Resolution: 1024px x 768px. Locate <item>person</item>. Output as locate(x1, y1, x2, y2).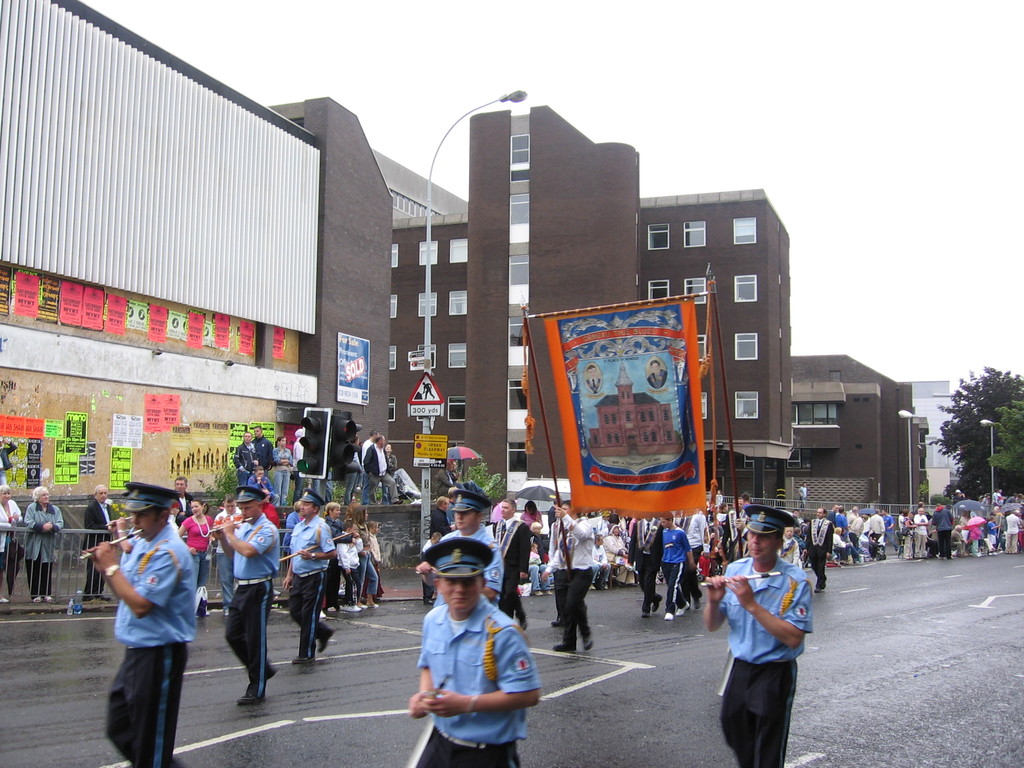
locate(367, 521, 381, 600).
